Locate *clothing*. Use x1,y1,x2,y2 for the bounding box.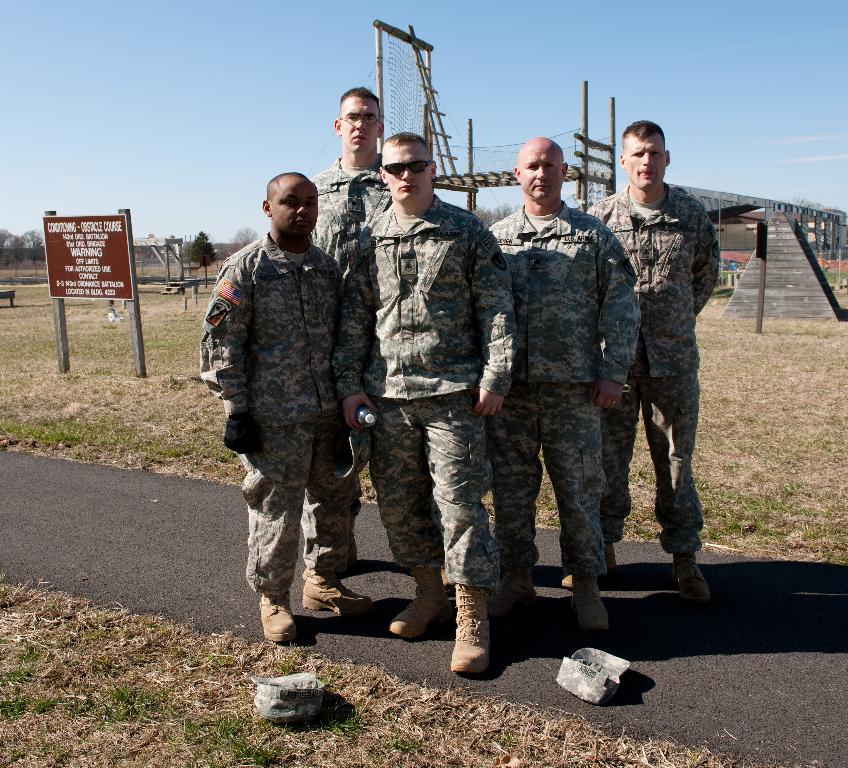
195,164,382,629.
